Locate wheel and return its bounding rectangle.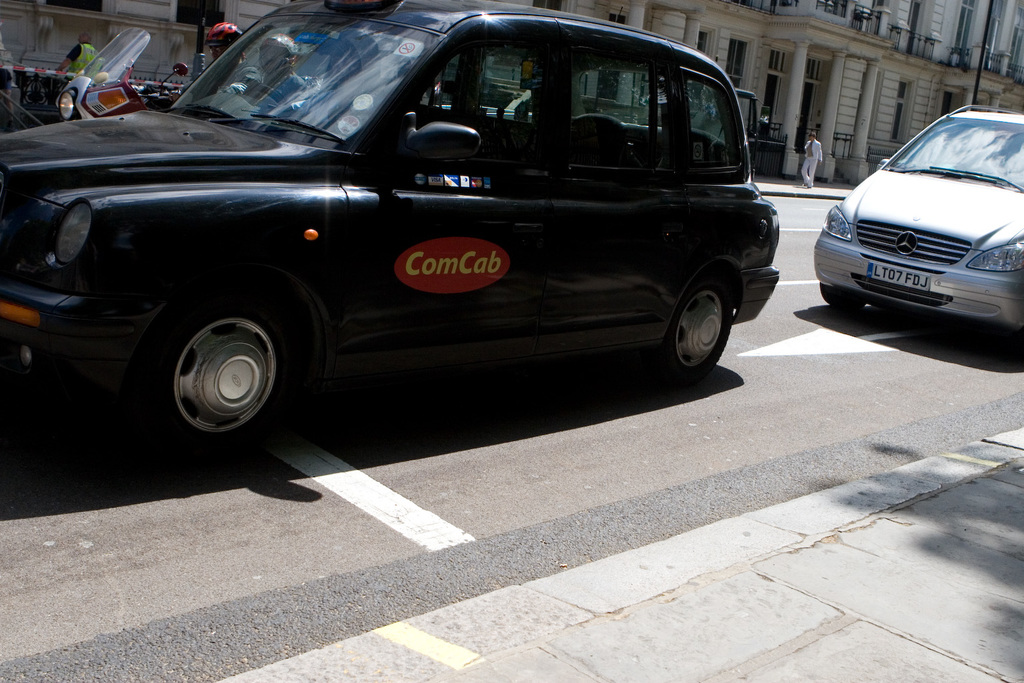
box=[819, 285, 865, 312].
